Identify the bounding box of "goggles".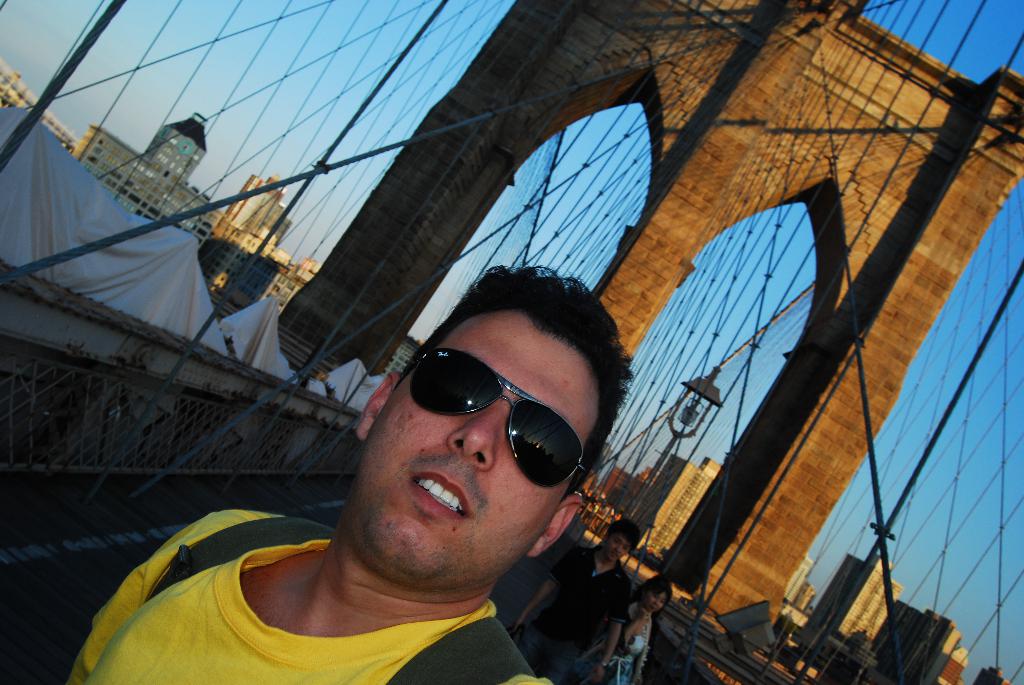
box=[374, 345, 590, 471].
